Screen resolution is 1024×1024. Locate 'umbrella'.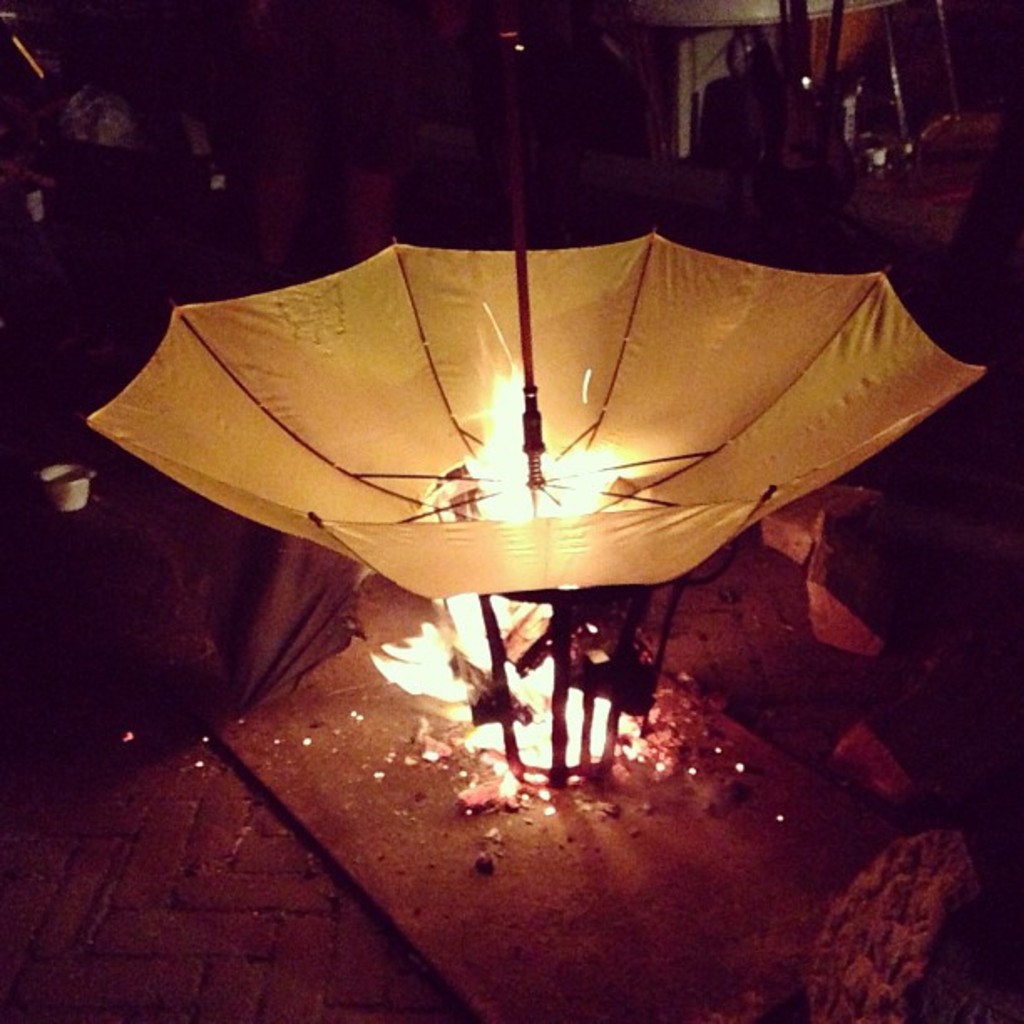
60,2,1022,693.
